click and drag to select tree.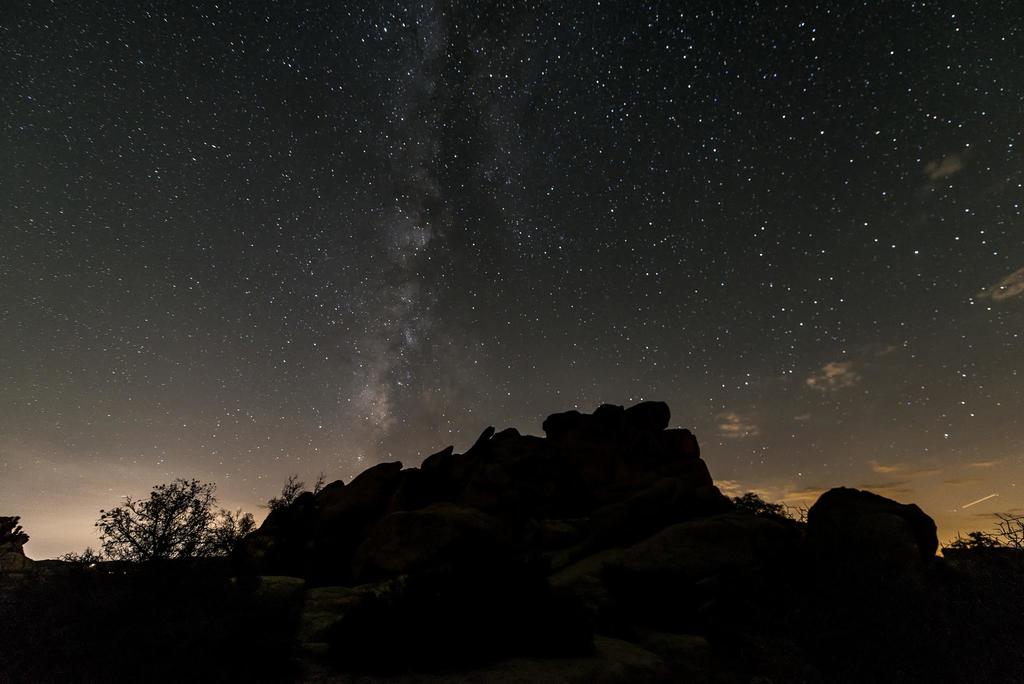
Selection: <region>100, 473, 225, 572</region>.
